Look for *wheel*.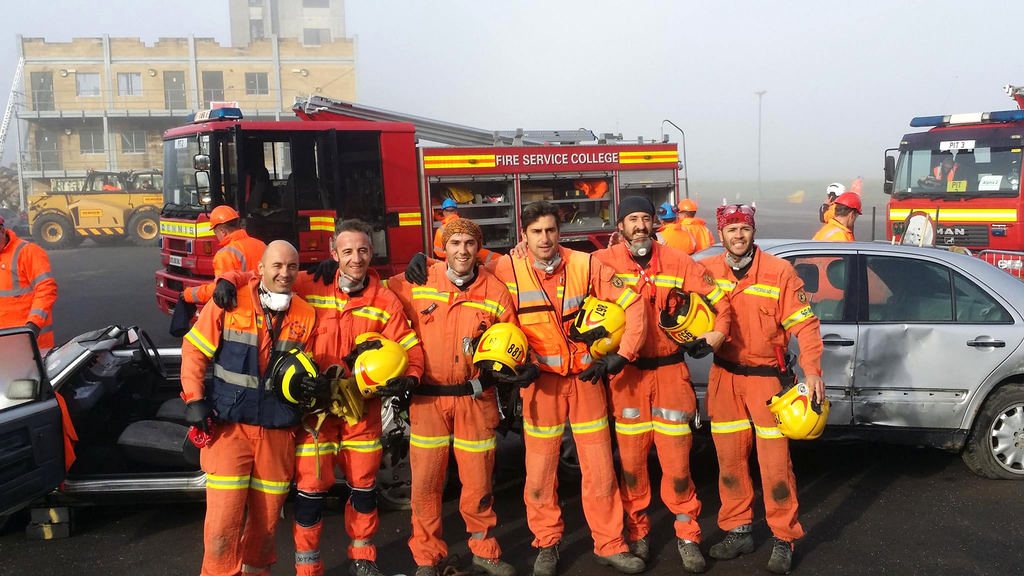
Found: rect(33, 214, 70, 251).
